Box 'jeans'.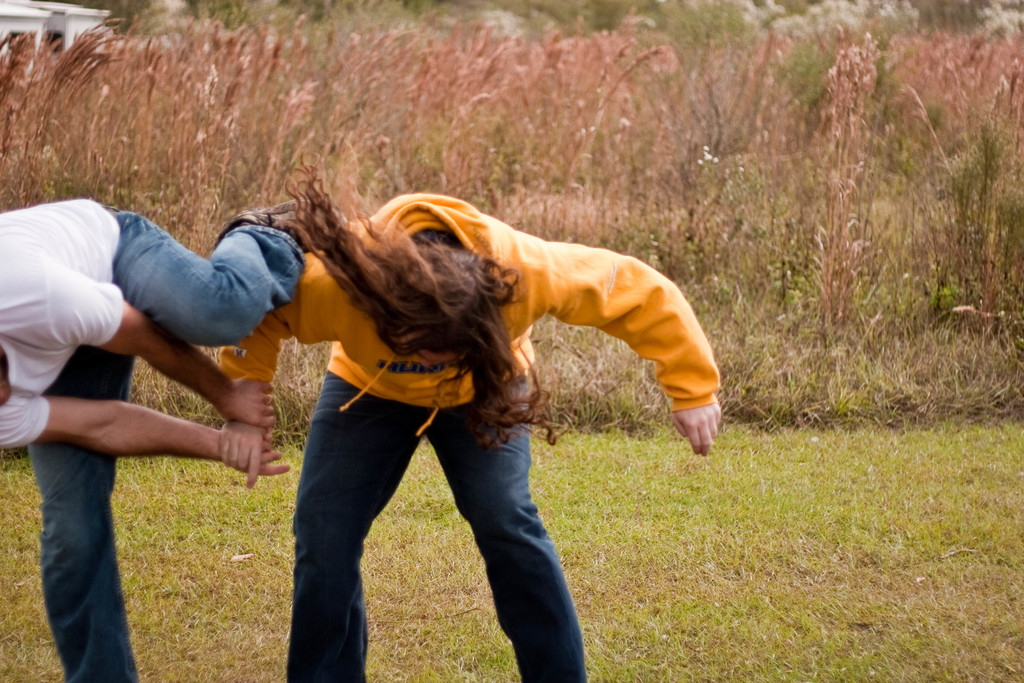
Rect(31, 204, 301, 682).
